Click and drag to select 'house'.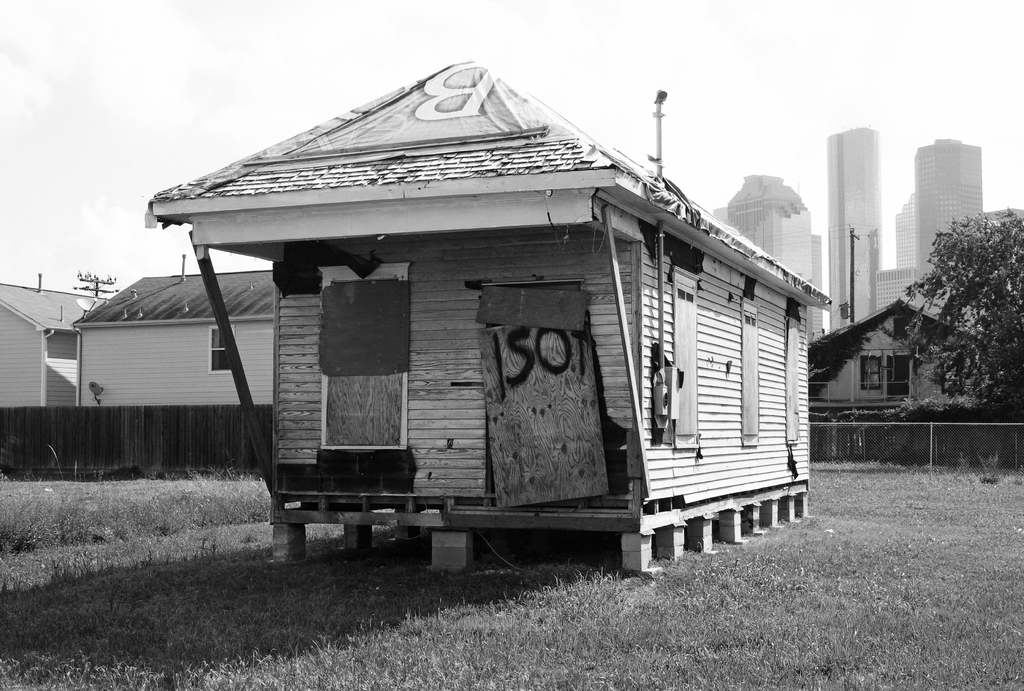
Selection: crop(0, 272, 111, 407).
